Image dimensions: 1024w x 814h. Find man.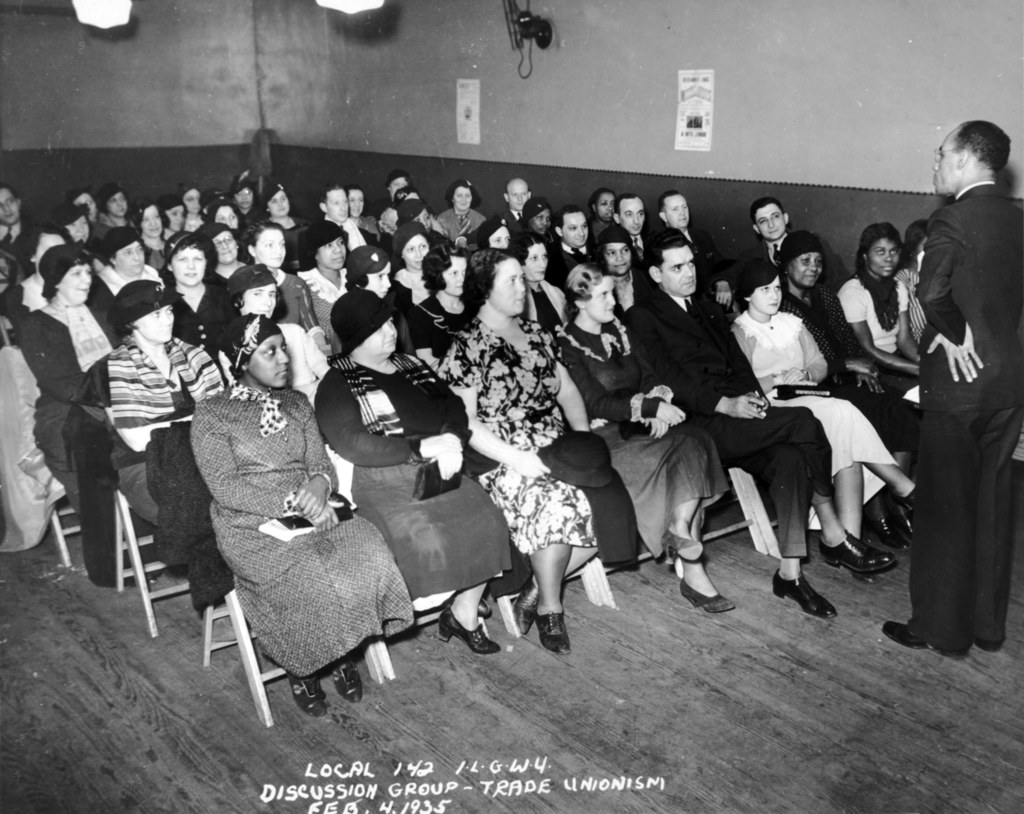
314/179/379/265.
